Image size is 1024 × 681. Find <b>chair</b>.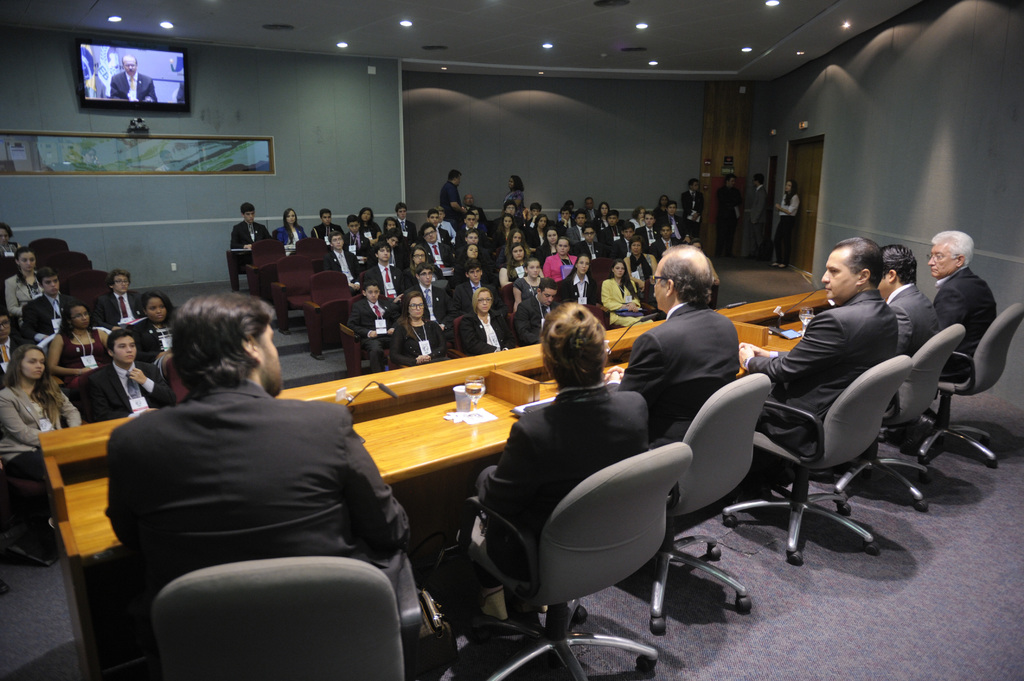
<bbox>650, 371, 772, 635</bbox>.
